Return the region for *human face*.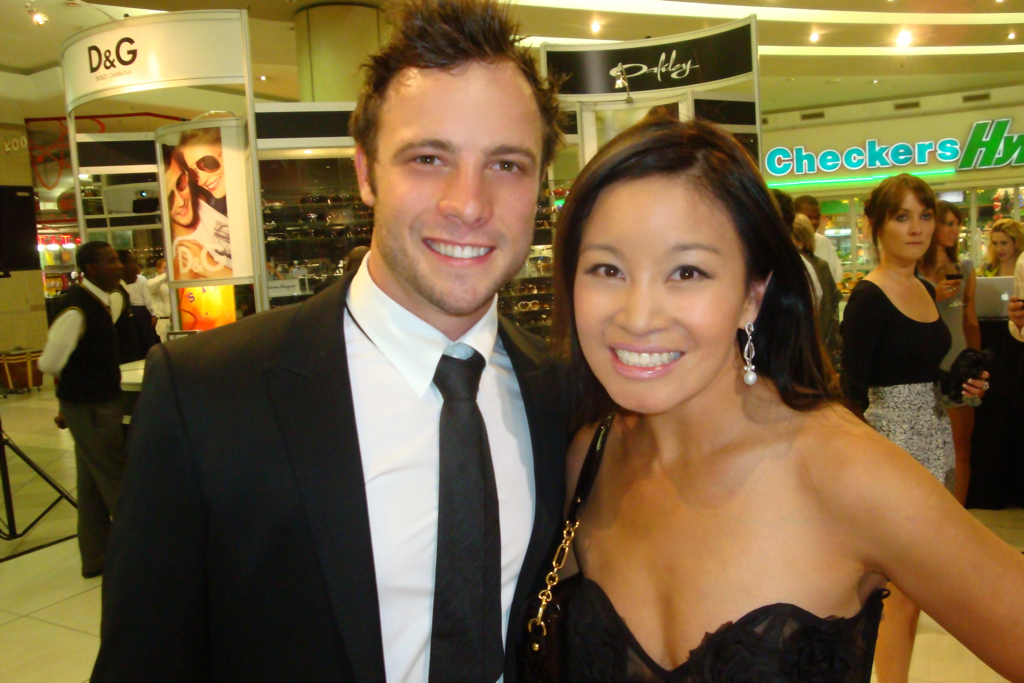
l=990, t=226, r=1018, b=262.
